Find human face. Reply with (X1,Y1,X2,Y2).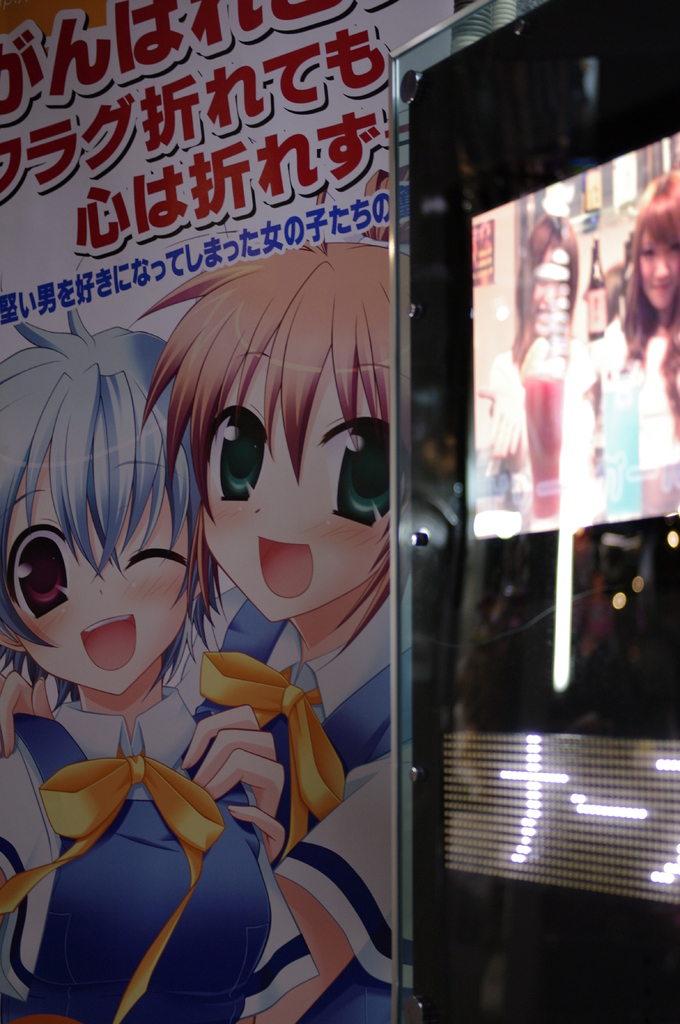
(0,449,193,698).
